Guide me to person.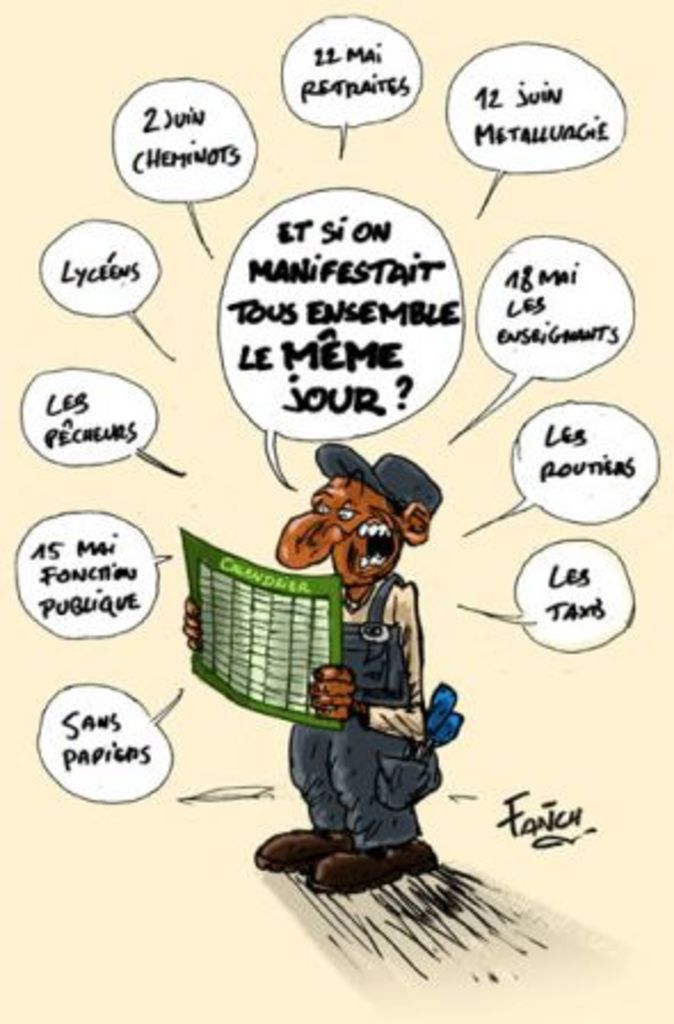
Guidance: bbox(247, 423, 455, 907).
